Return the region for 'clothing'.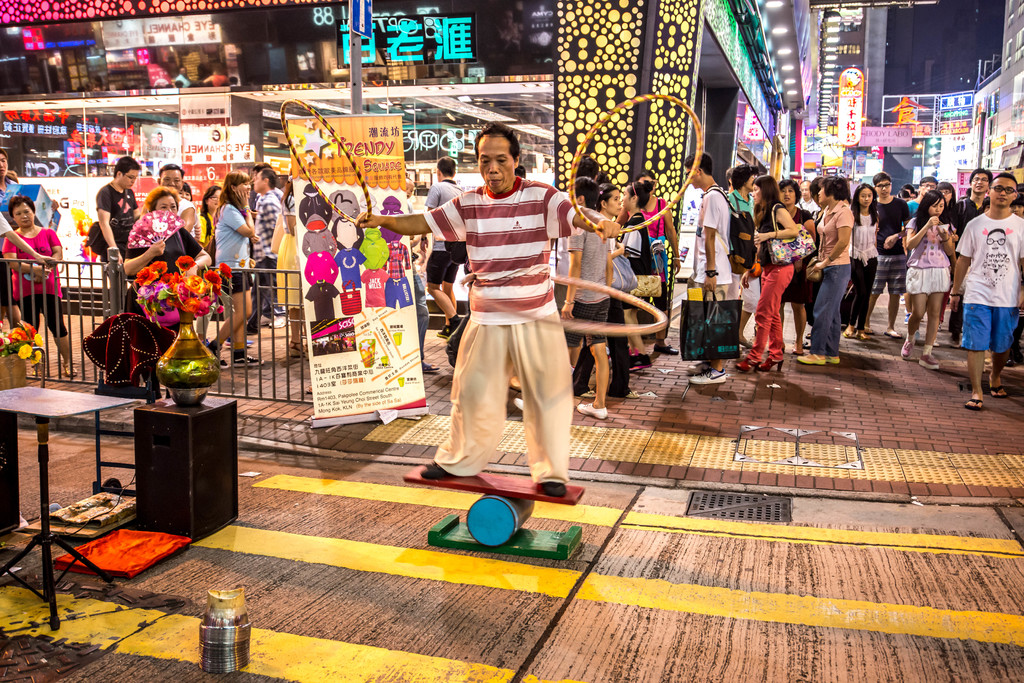
(left=899, top=207, right=959, bottom=314).
